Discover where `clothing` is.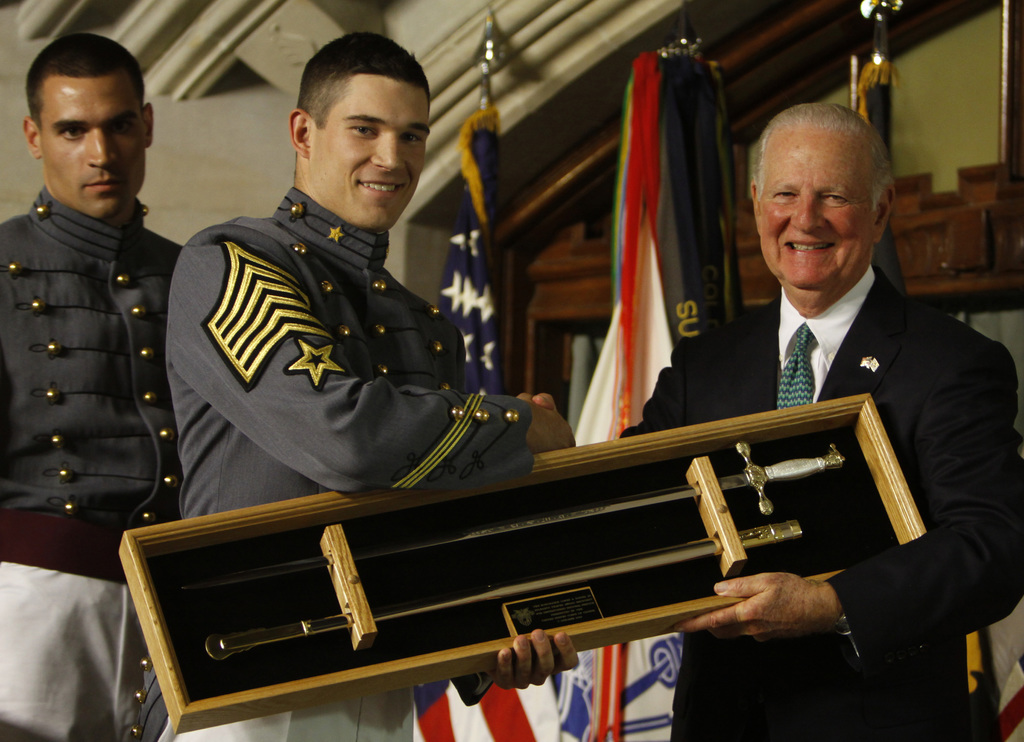
Discovered at select_region(136, 183, 539, 741).
